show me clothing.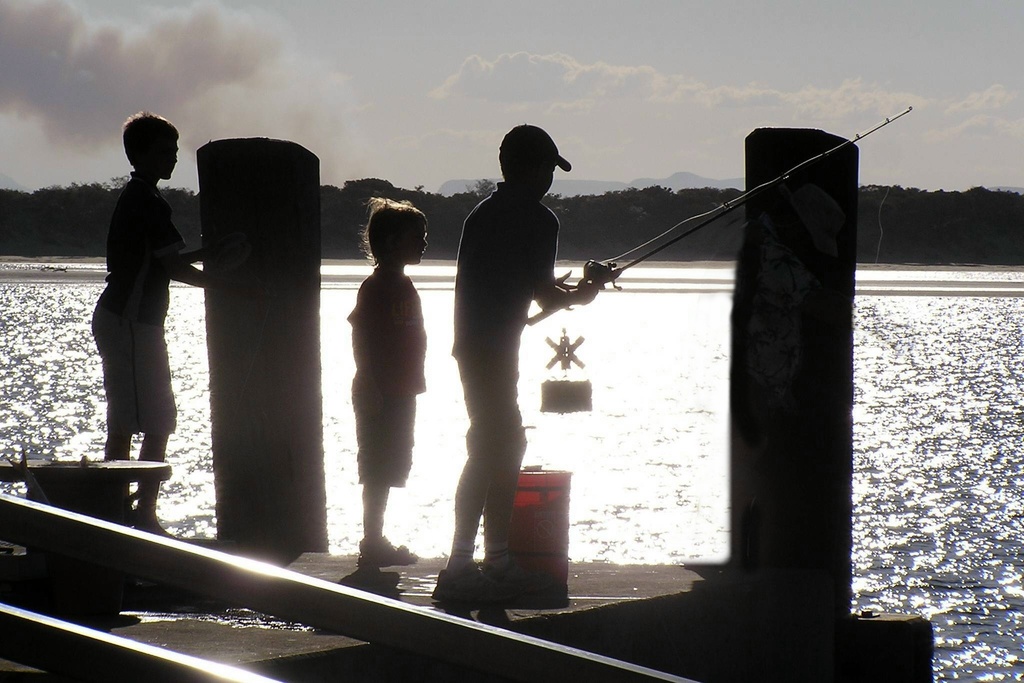
clothing is here: pyautogui.locateOnScreen(348, 269, 426, 493).
